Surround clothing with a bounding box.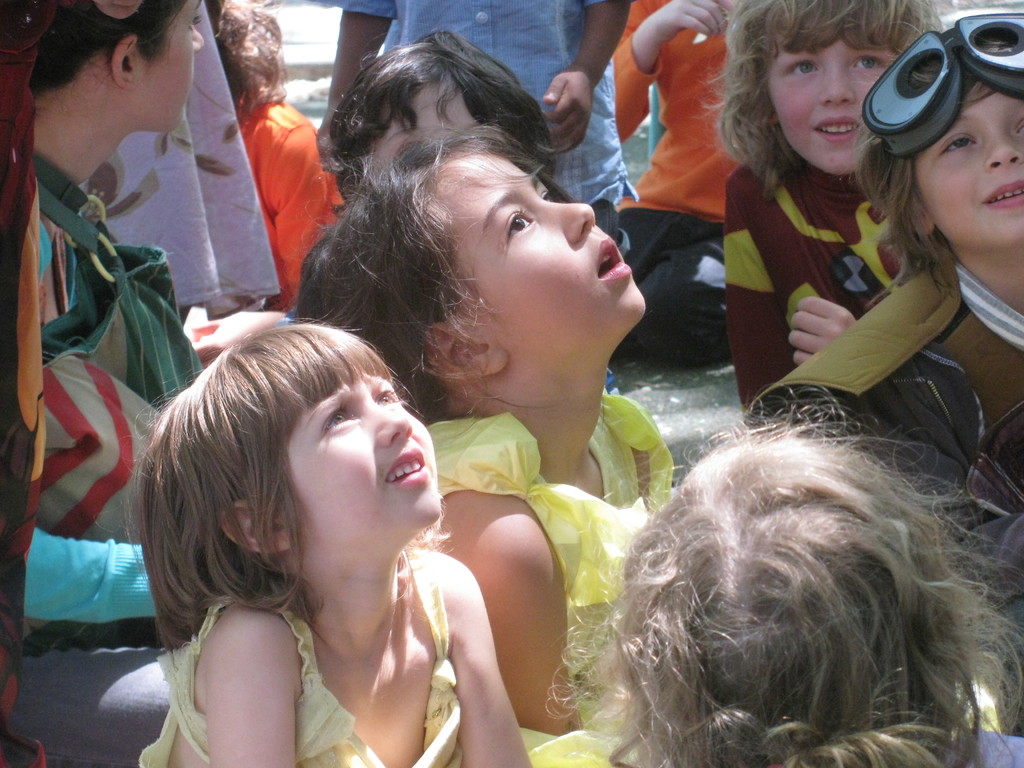
Rect(317, 0, 643, 252).
